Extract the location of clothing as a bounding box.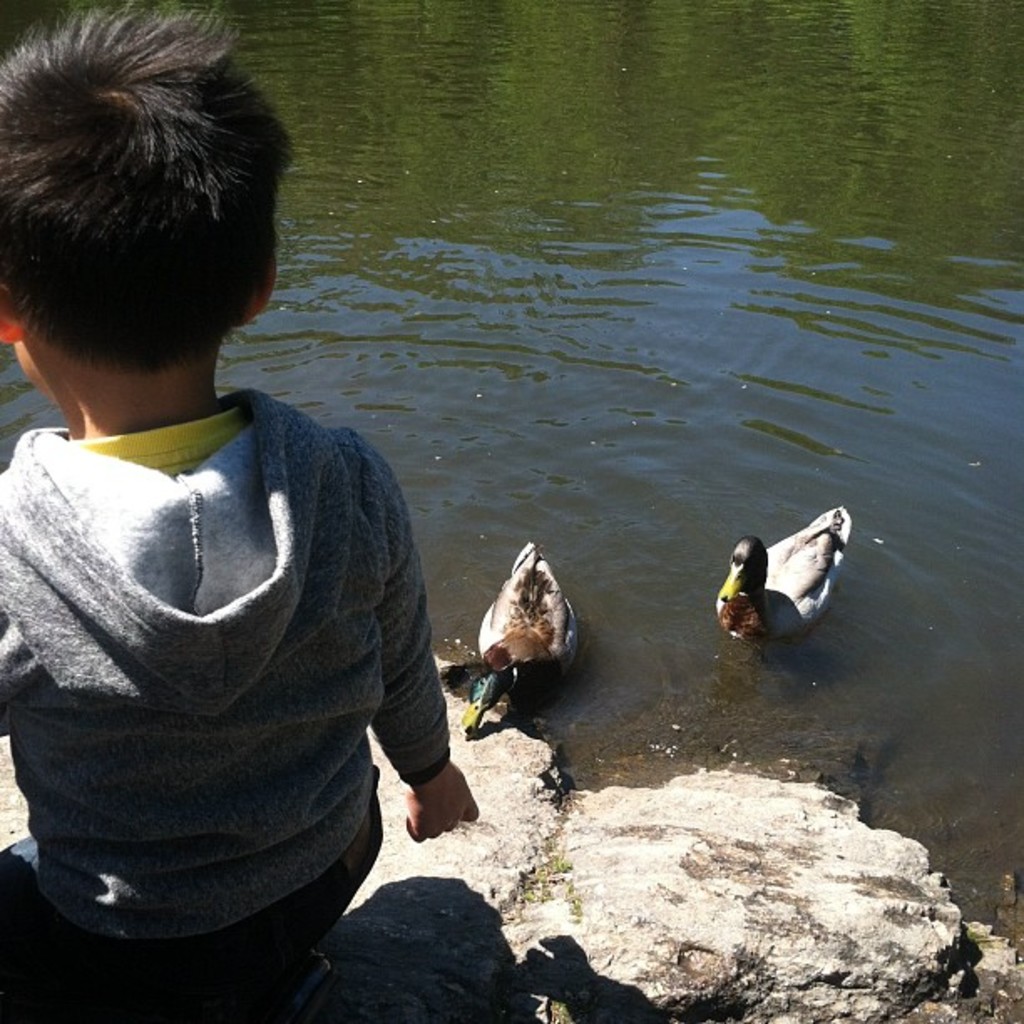
pyautogui.locateOnScreen(0, 306, 463, 986).
